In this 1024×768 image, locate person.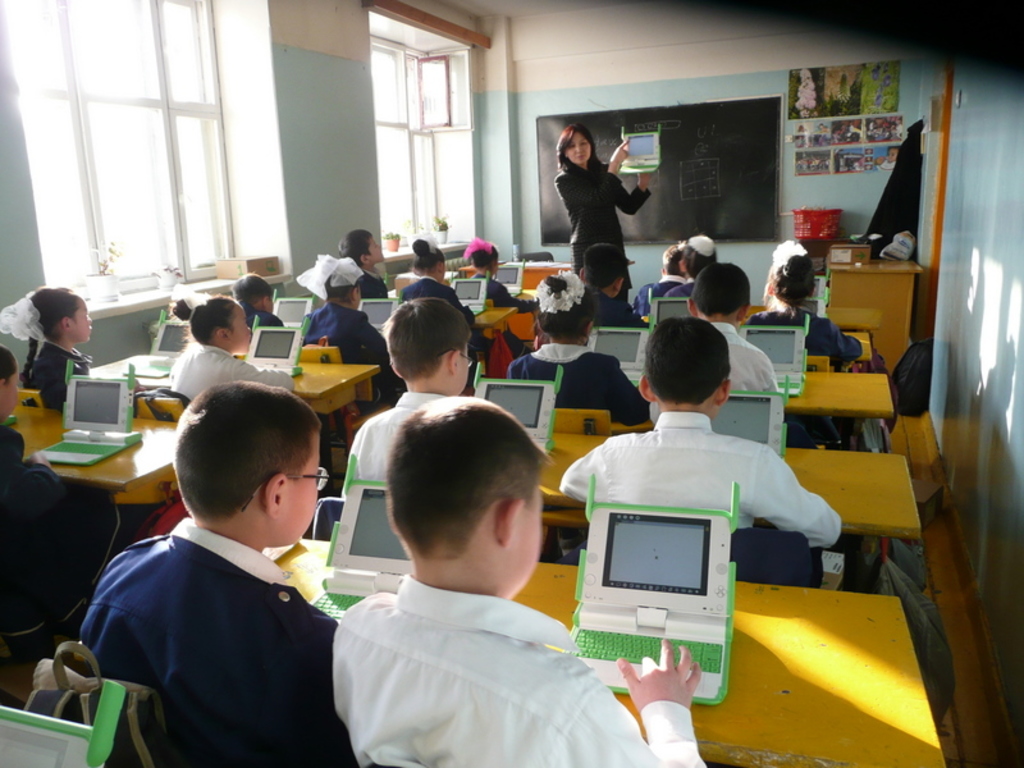
Bounding box: 0,285,95,410.
